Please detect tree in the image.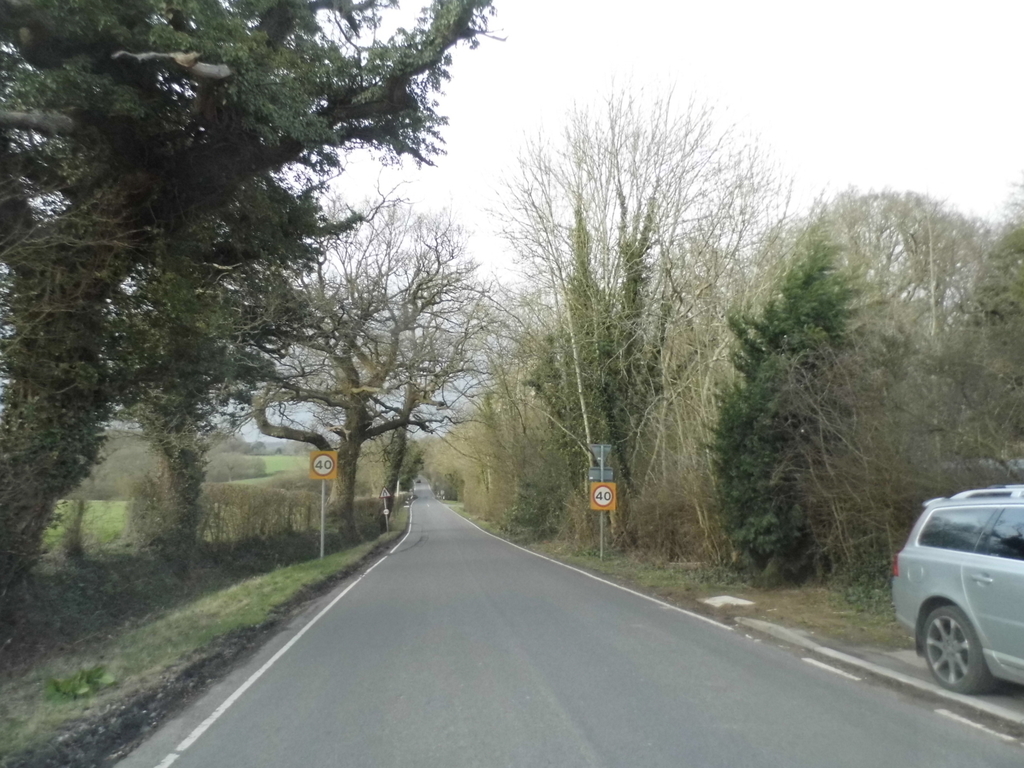
Rect(233, 198, 493, 538).
